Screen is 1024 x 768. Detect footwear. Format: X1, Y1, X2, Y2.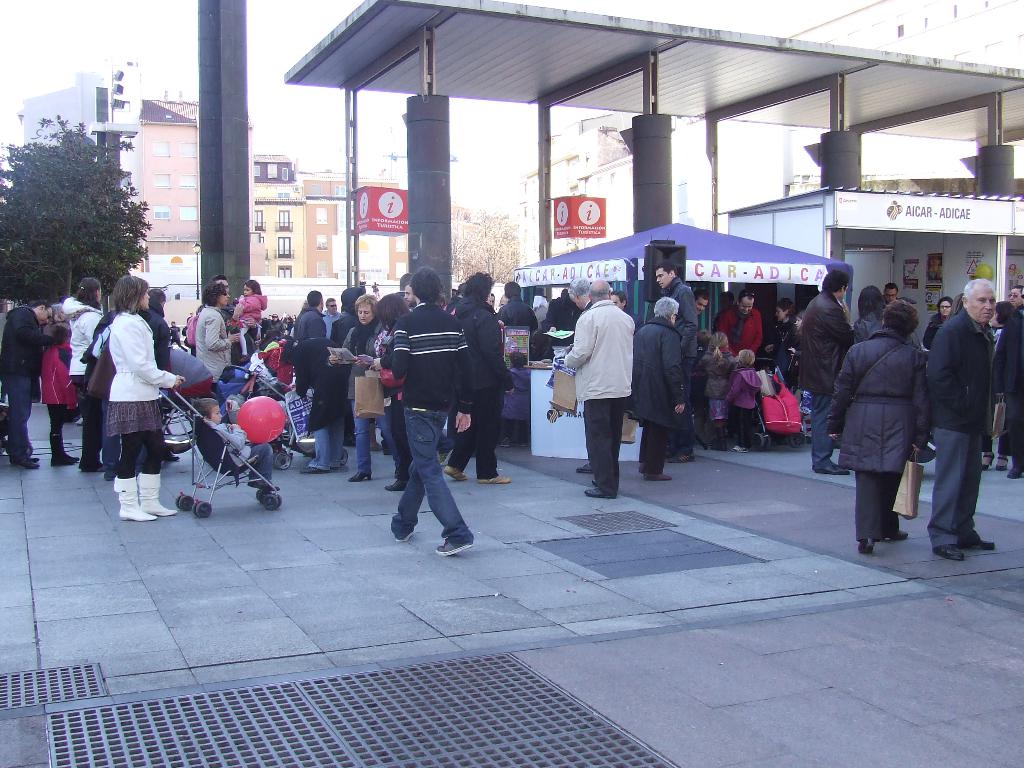
574, 463, 594, 475.
